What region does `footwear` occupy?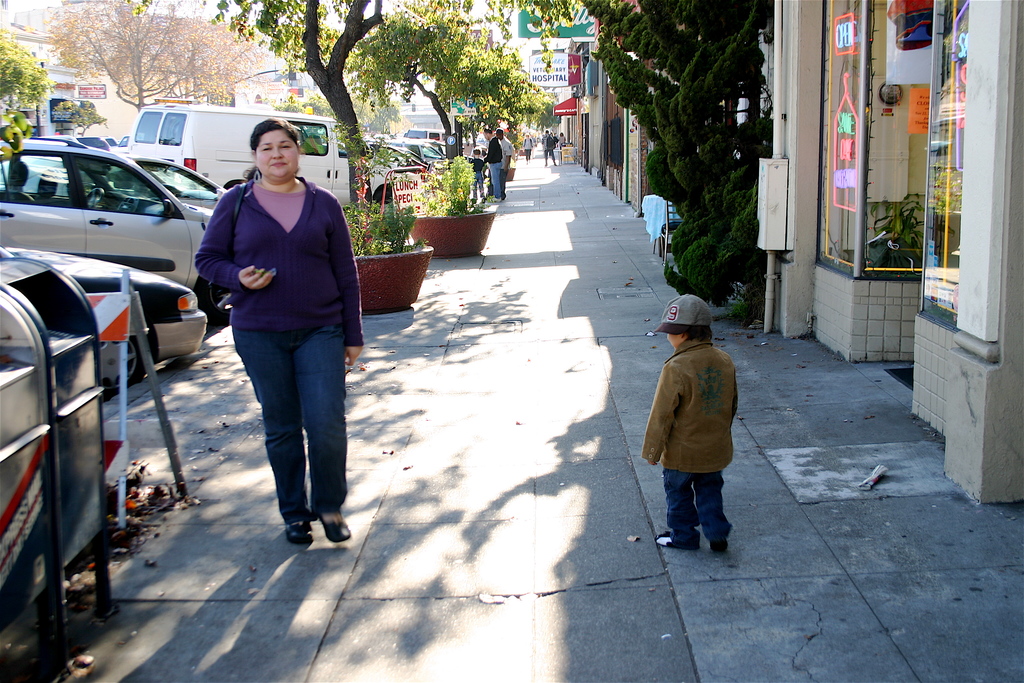
320, 506, 351, 543.
